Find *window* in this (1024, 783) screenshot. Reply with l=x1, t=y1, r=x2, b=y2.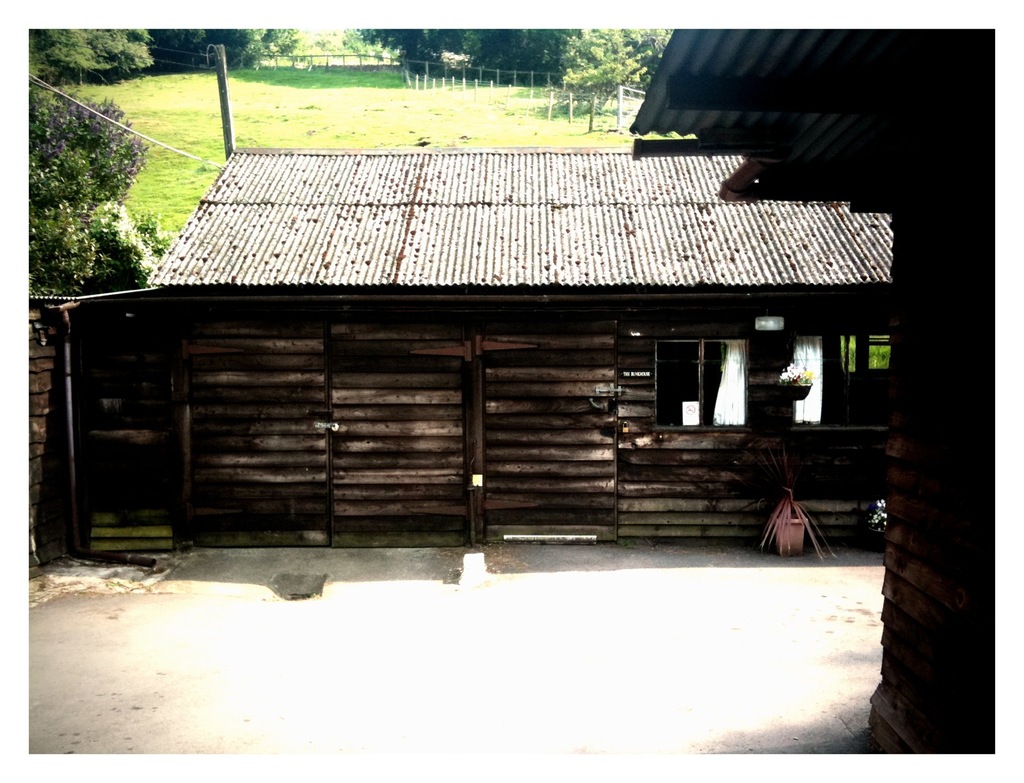
l=785, t=331, r=895, b=436.
